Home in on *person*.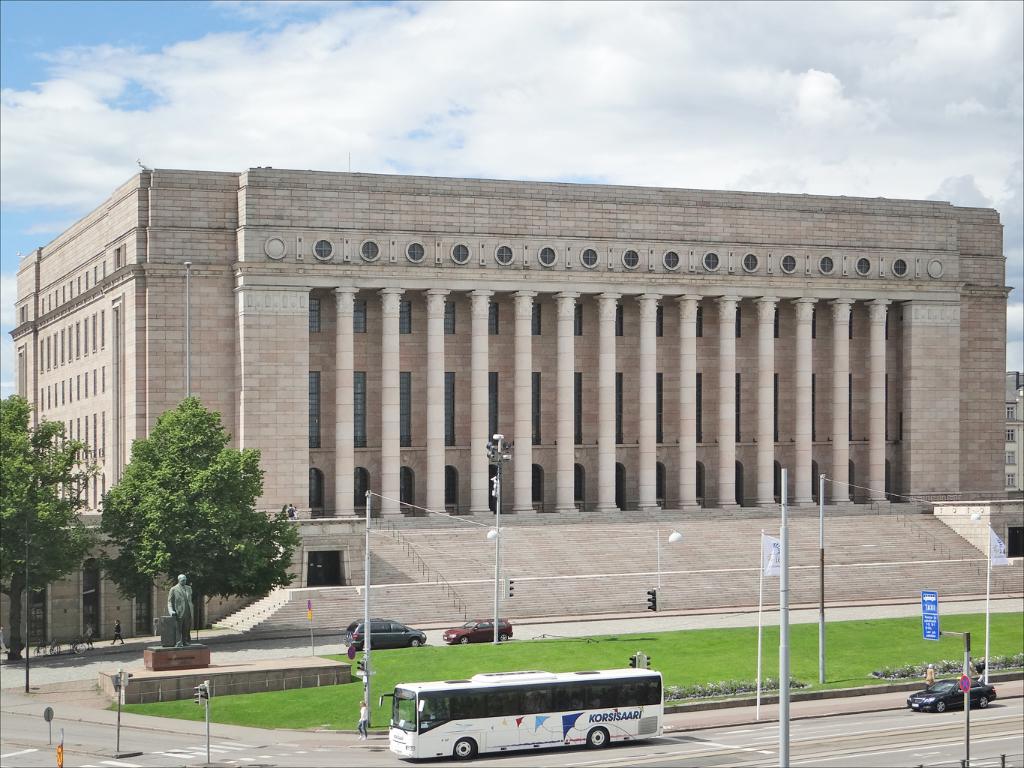
Homed in at (356,700,368,739).
